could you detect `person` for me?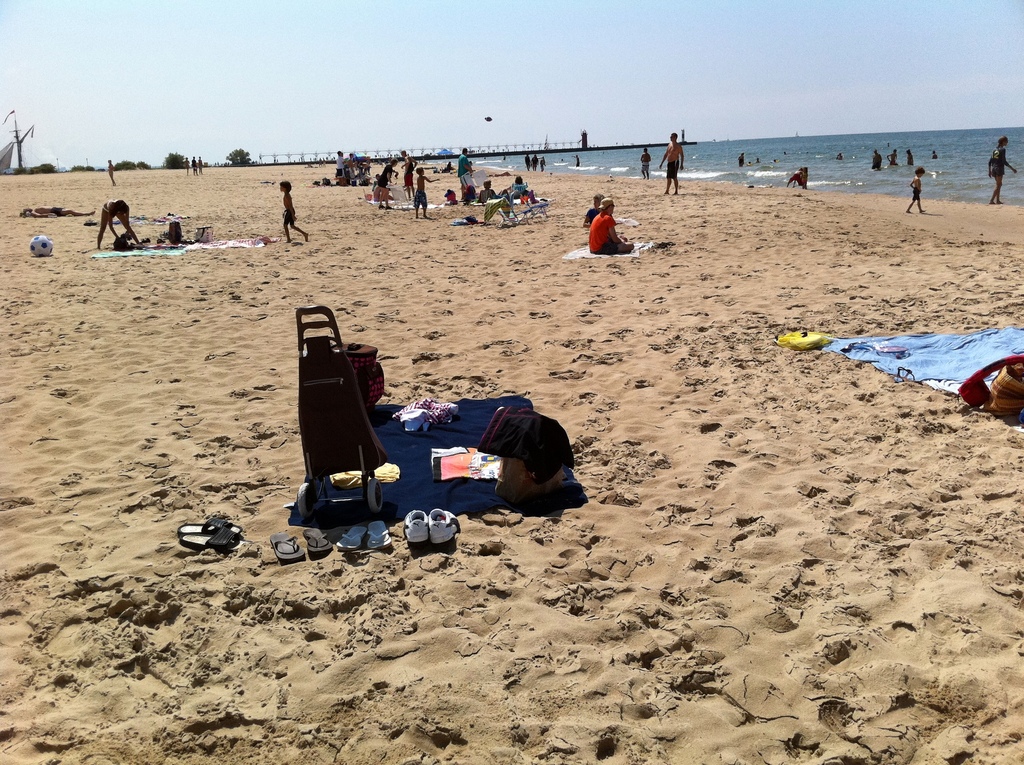
Detection result: <bbox>459, 150, 474, 191</bbox>.
